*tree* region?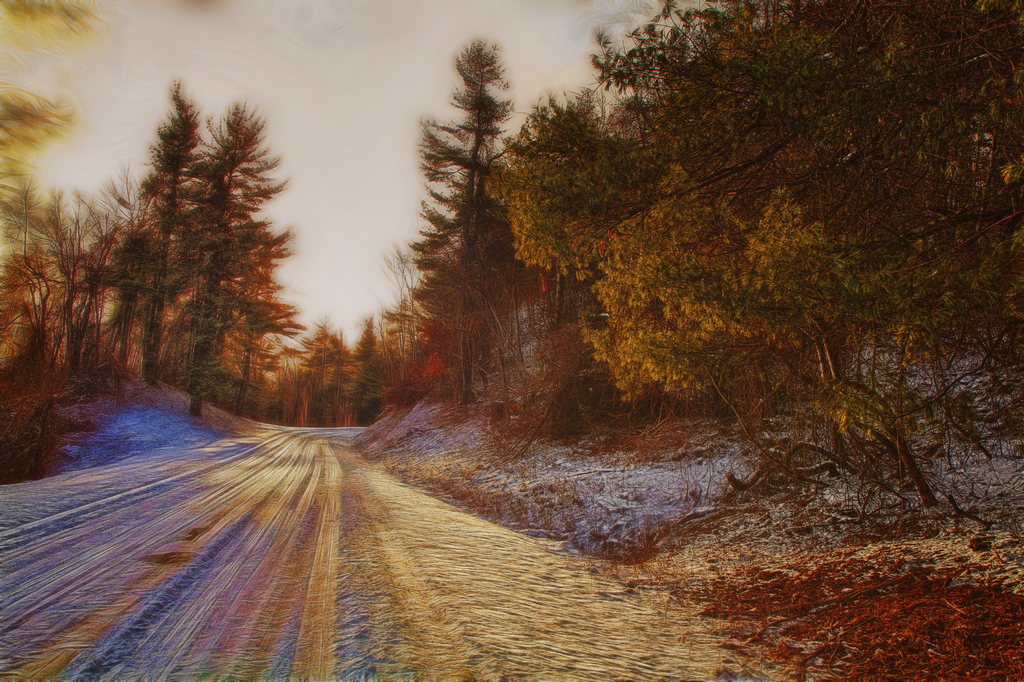
locate(0, 198, 33, 483)
